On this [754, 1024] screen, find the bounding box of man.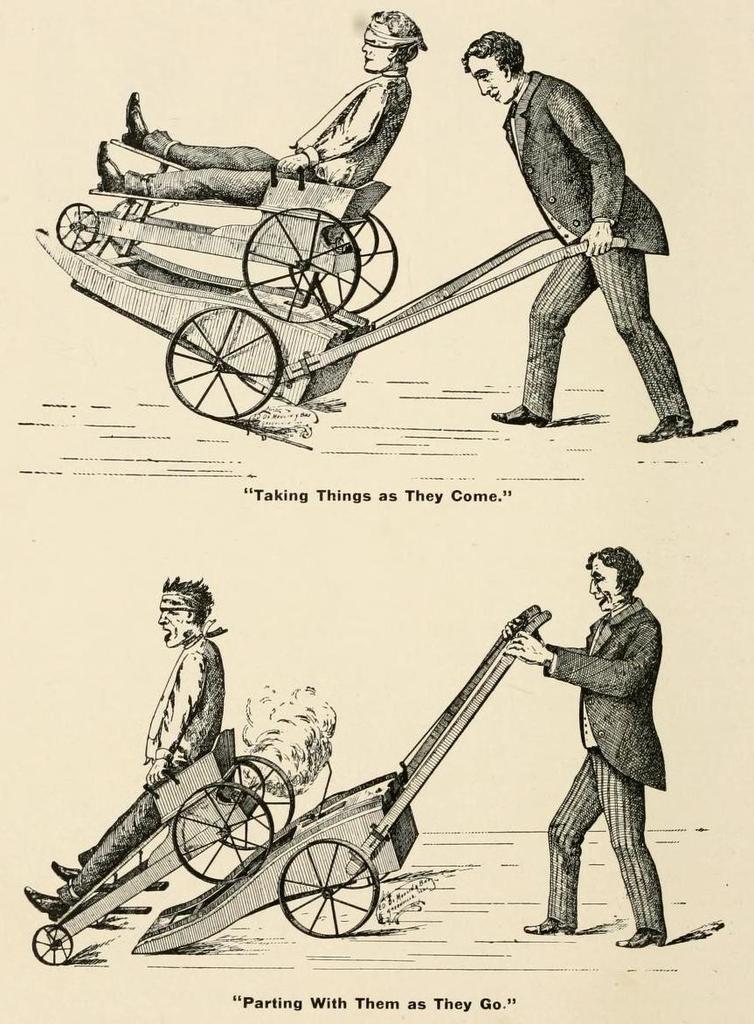
Bounding box: region(507, 548, 676, 942).
